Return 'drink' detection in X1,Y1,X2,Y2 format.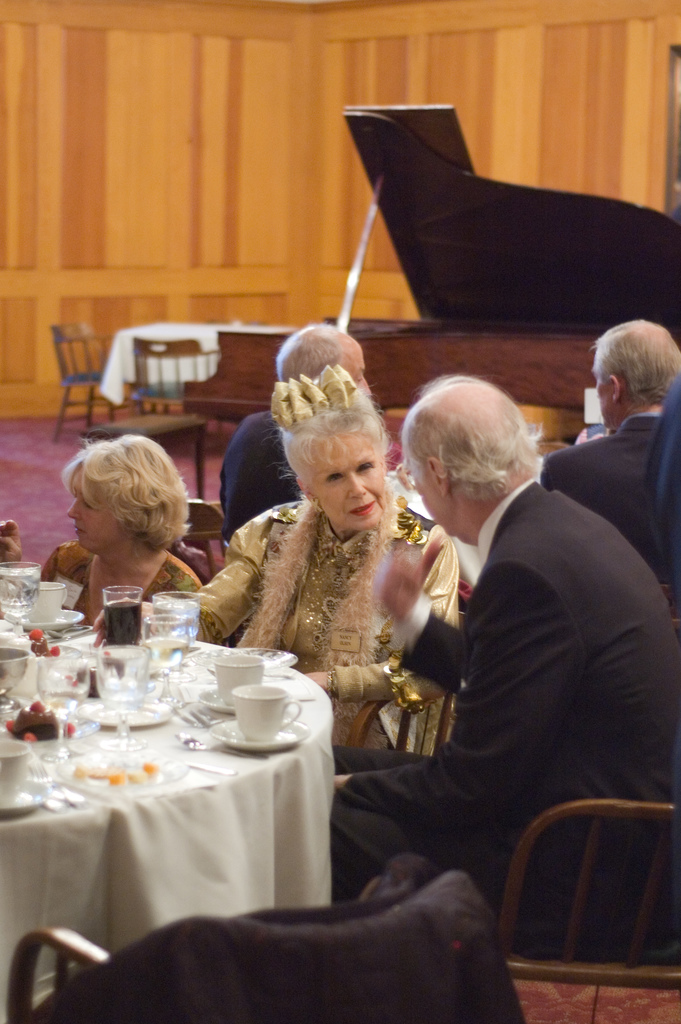
151,598,201,646.
